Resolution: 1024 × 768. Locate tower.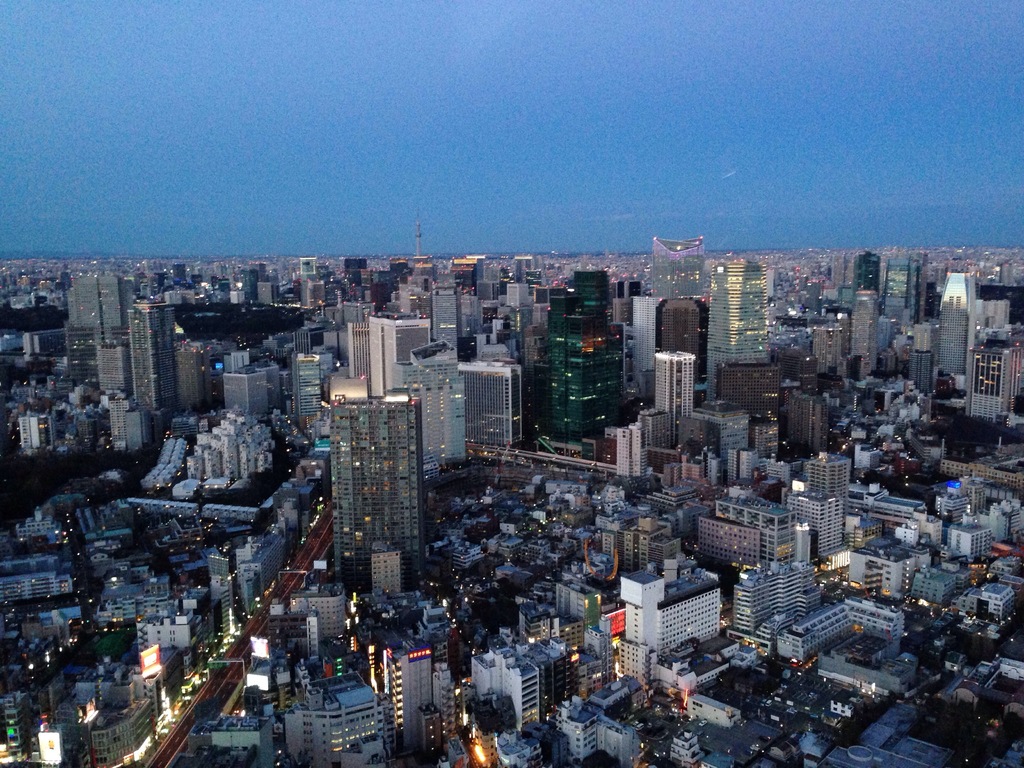
detection(718, 361, 779, 419).
